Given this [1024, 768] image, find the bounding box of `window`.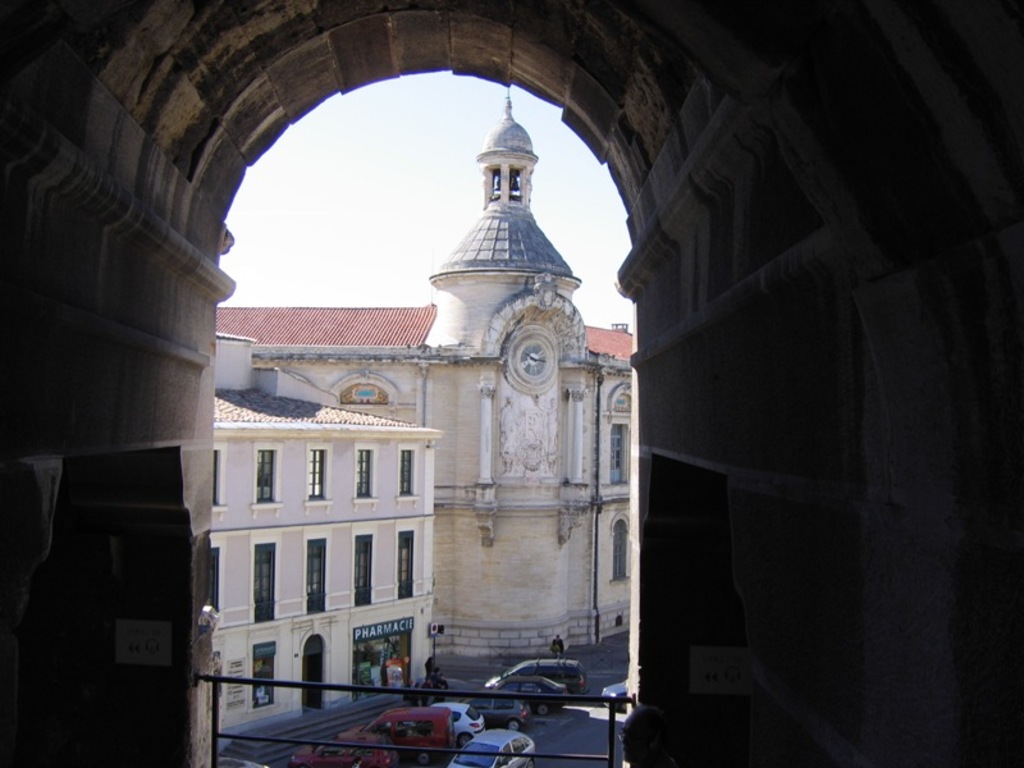
crop(353, 439, 383, 509).
